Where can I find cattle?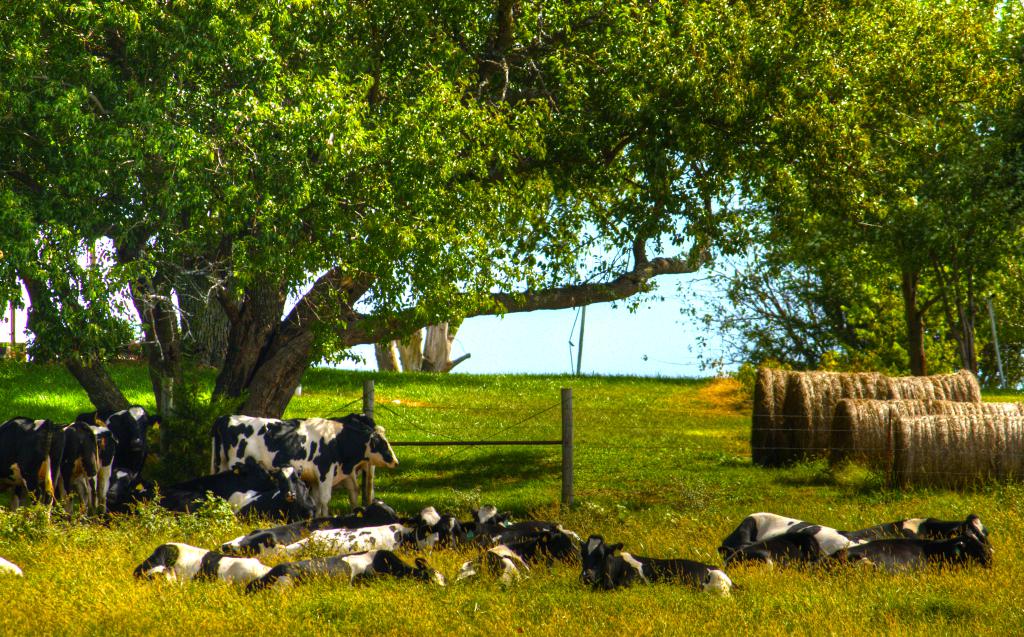
You can find it at (268, 465, 318, 529).
